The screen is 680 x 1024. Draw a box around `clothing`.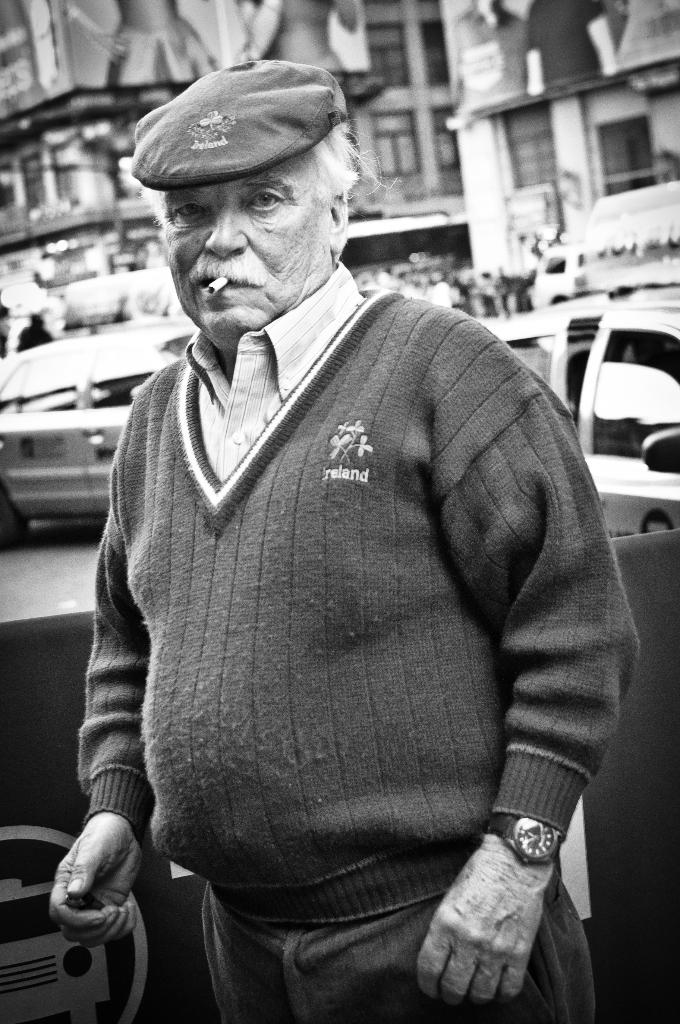
80:216:632:1014.
